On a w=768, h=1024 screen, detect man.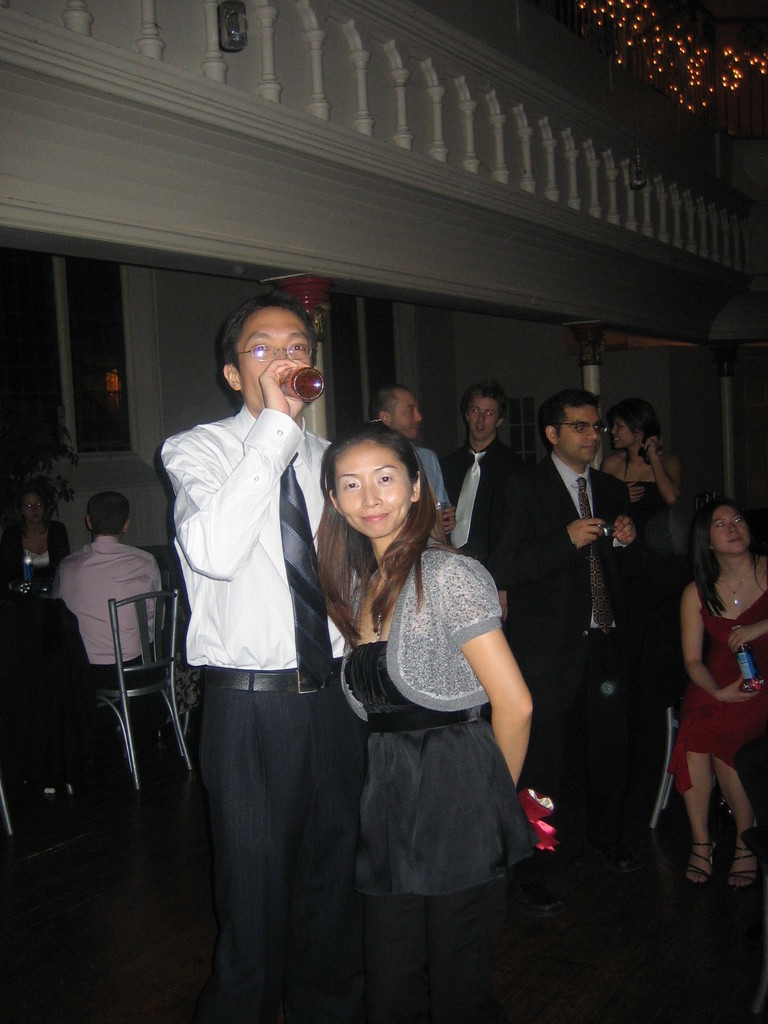
select_region(49, 483, 172, 691).
